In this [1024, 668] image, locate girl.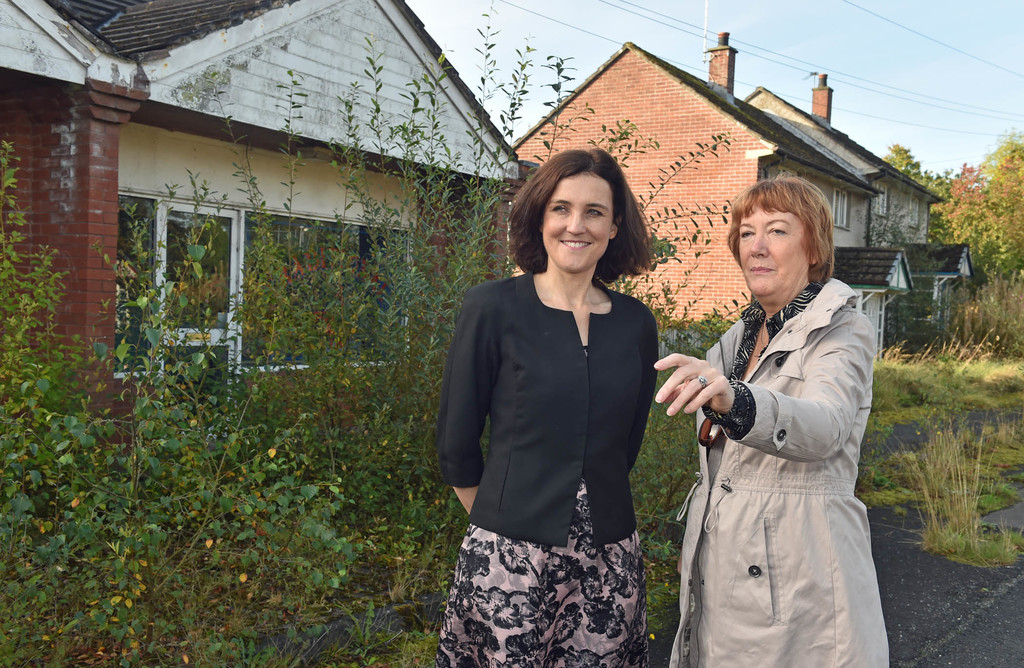
Bounding box: [442, 149, 658, 667].
